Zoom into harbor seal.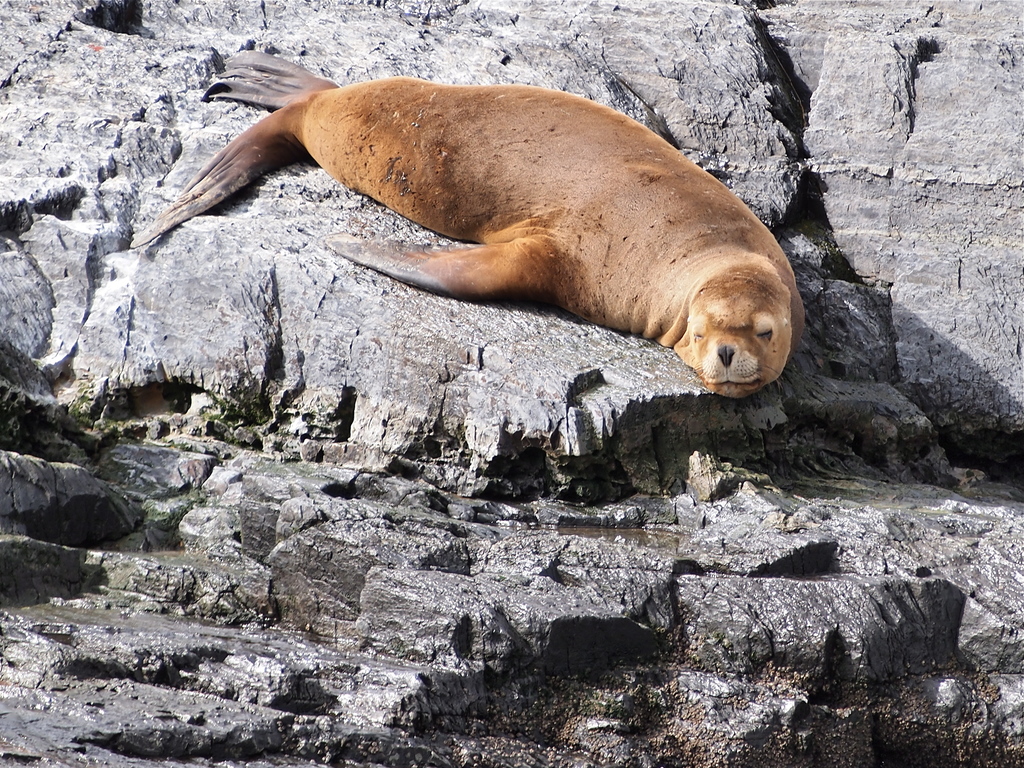
Zoom target: 122/45/811/399.
